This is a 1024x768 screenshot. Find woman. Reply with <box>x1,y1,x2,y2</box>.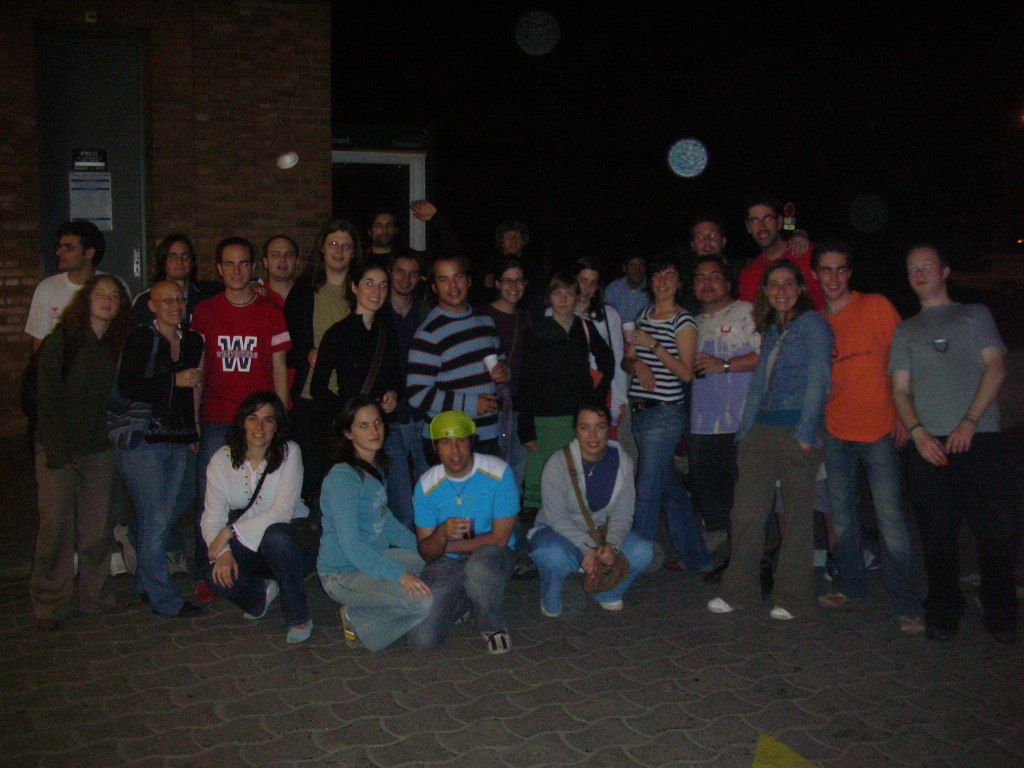
<box>303,393,439,656</box>.
